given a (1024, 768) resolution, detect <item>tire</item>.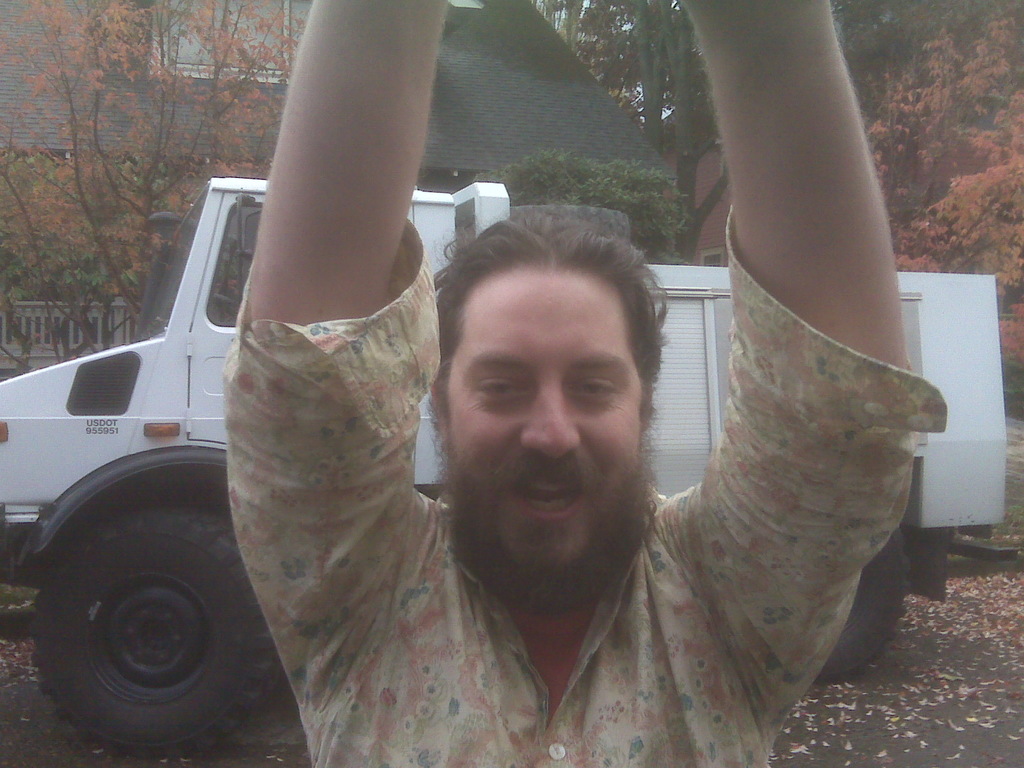
[x1=23, y1=484, x2=284, y2=748].
